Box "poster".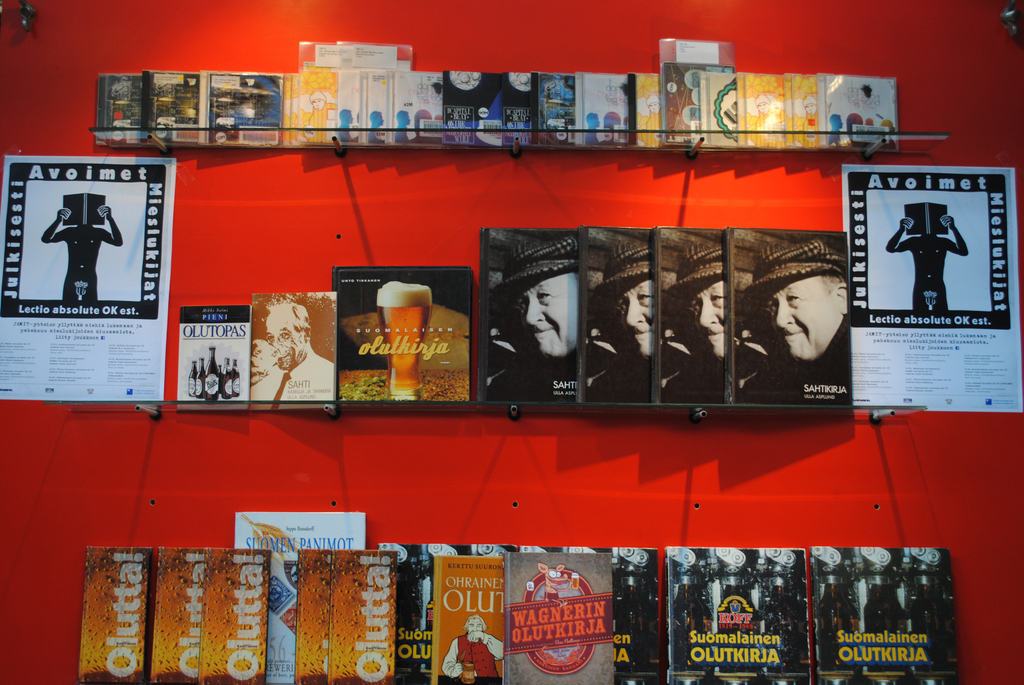
[0,150,179,402].
